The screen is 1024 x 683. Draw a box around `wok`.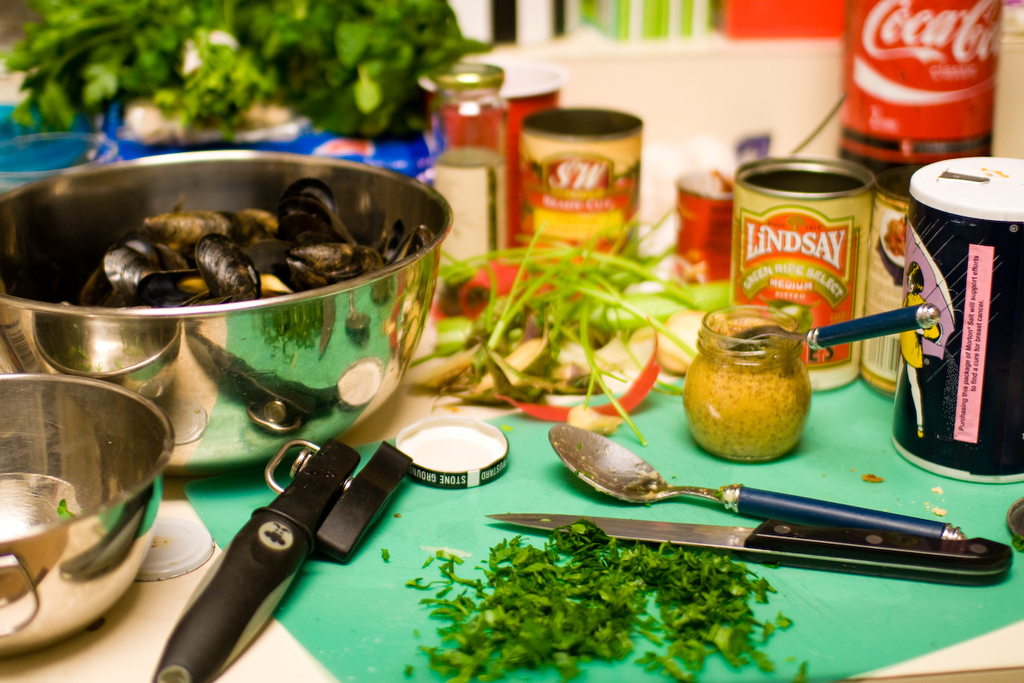
<bbox>3, 368, 177, 628</bbox>.
